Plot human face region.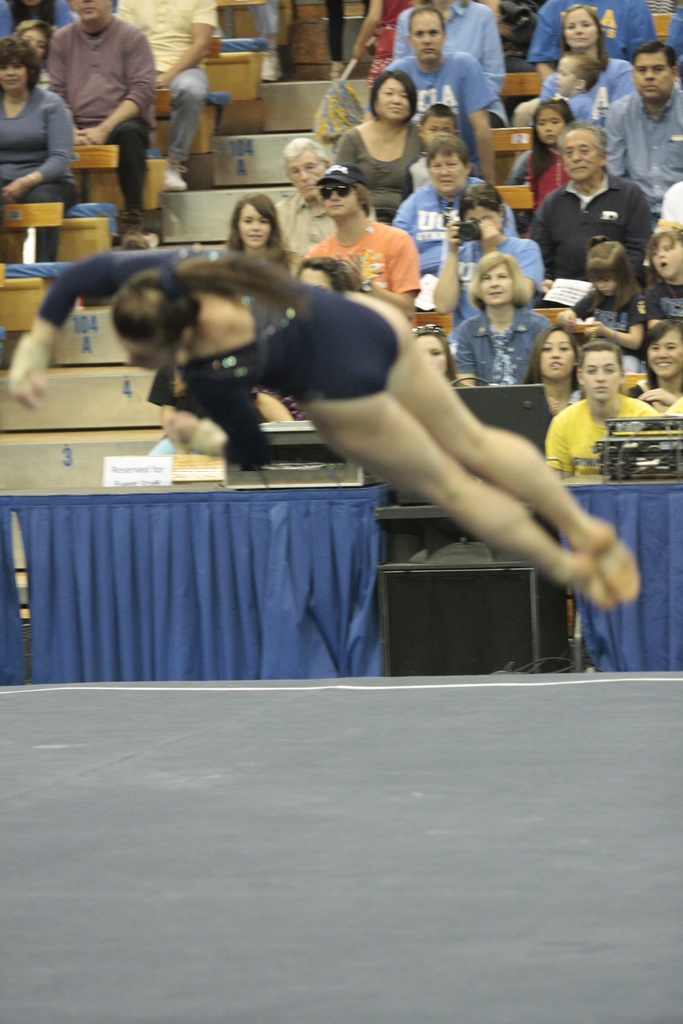
Plotted at [left=287, top=148, right=324, bottom=200].
